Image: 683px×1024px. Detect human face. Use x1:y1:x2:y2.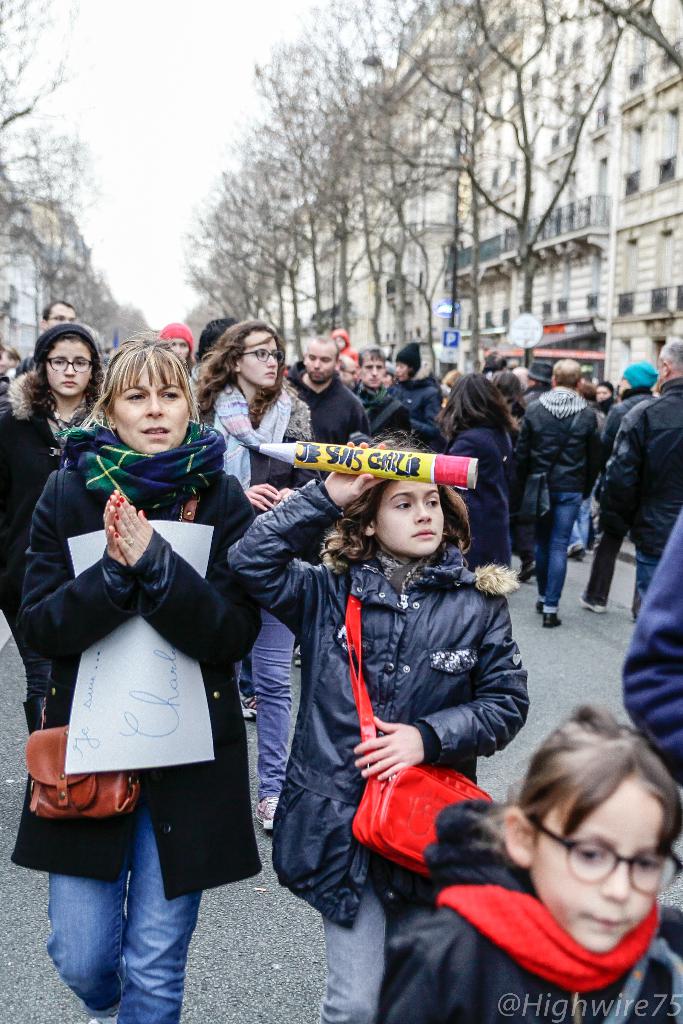
376:478:442:552.
